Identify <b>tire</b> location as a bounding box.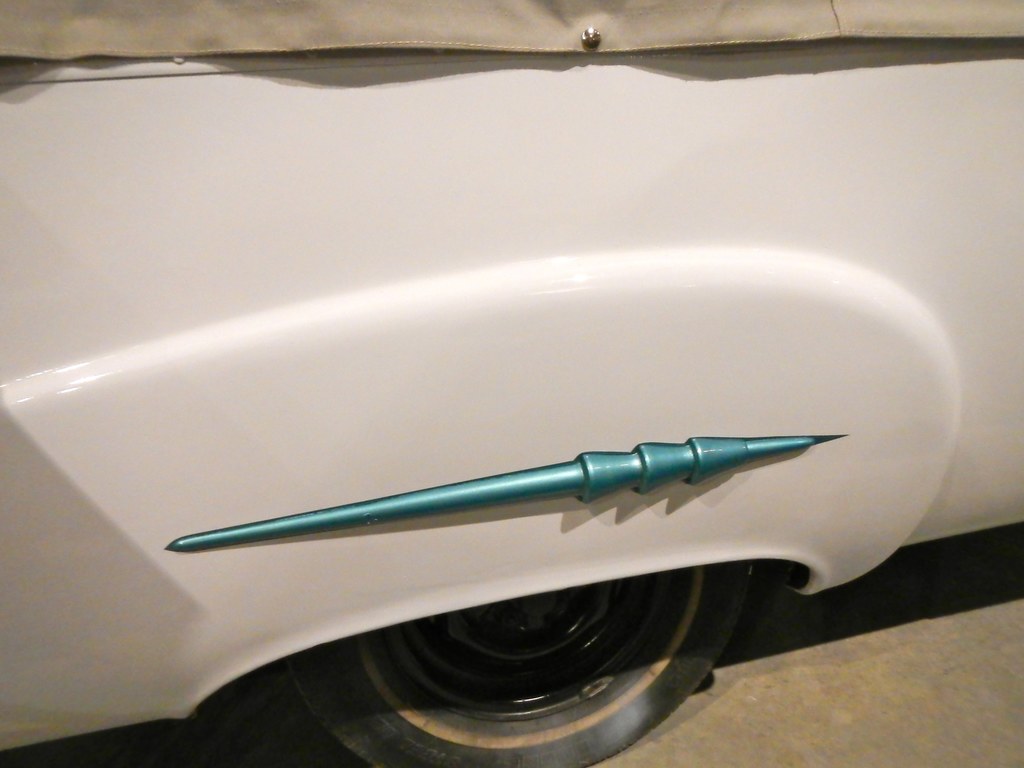
[x1=255, y1=566, x2=755, y2=767].
